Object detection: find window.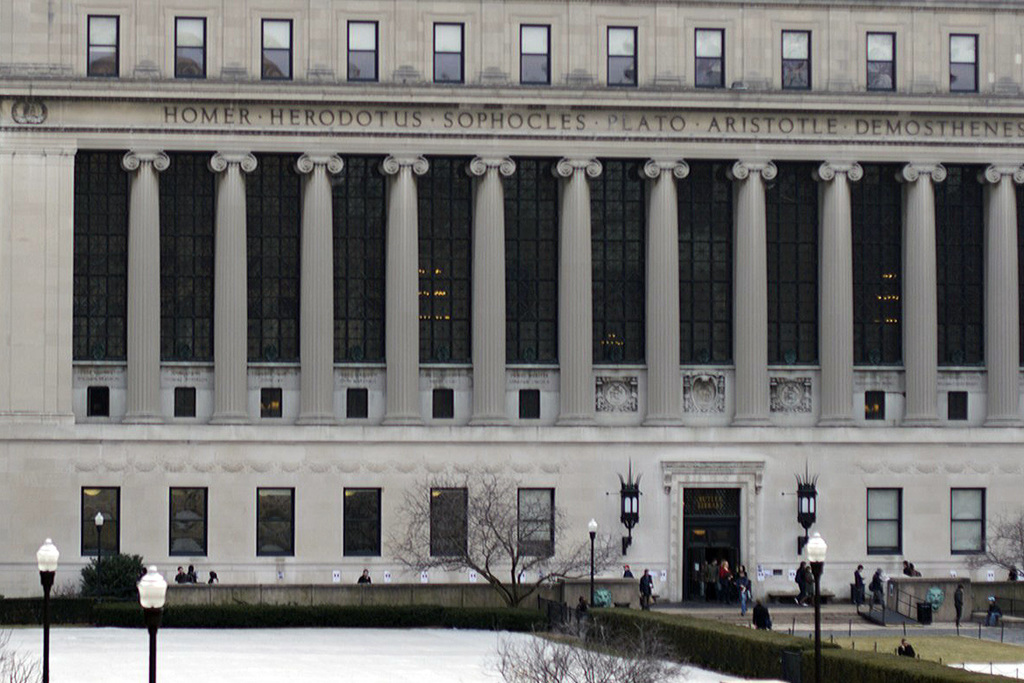
<box>780,21,821,88</box>.
